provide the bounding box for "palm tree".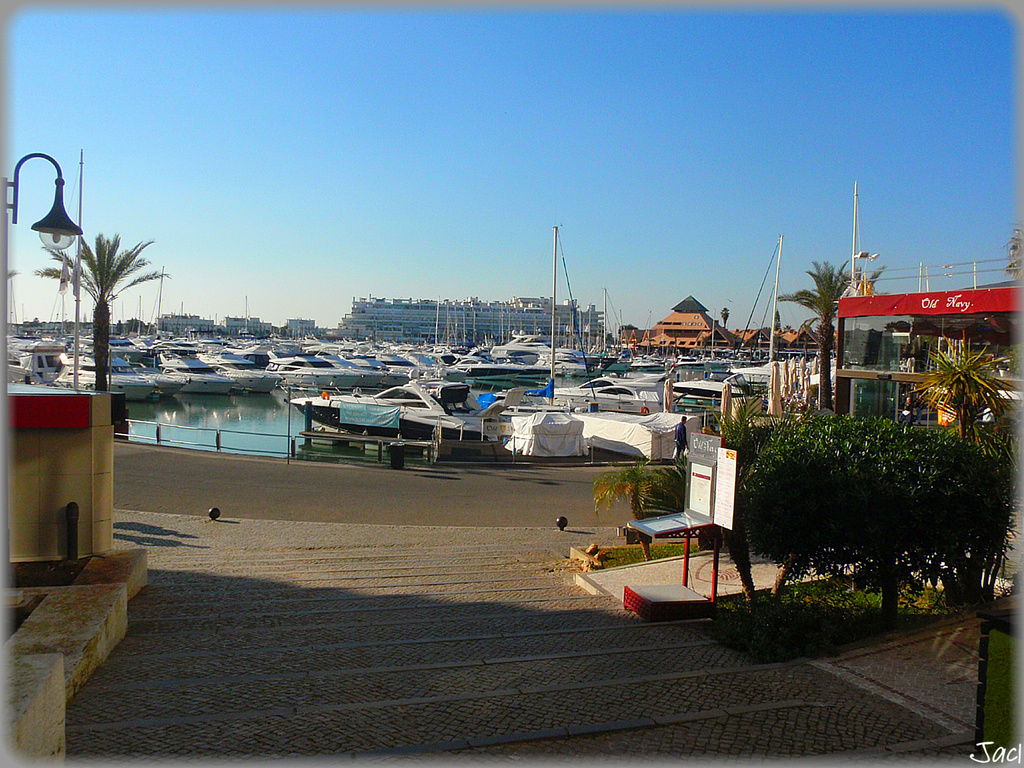
detection(909, 346, 979, 477).
